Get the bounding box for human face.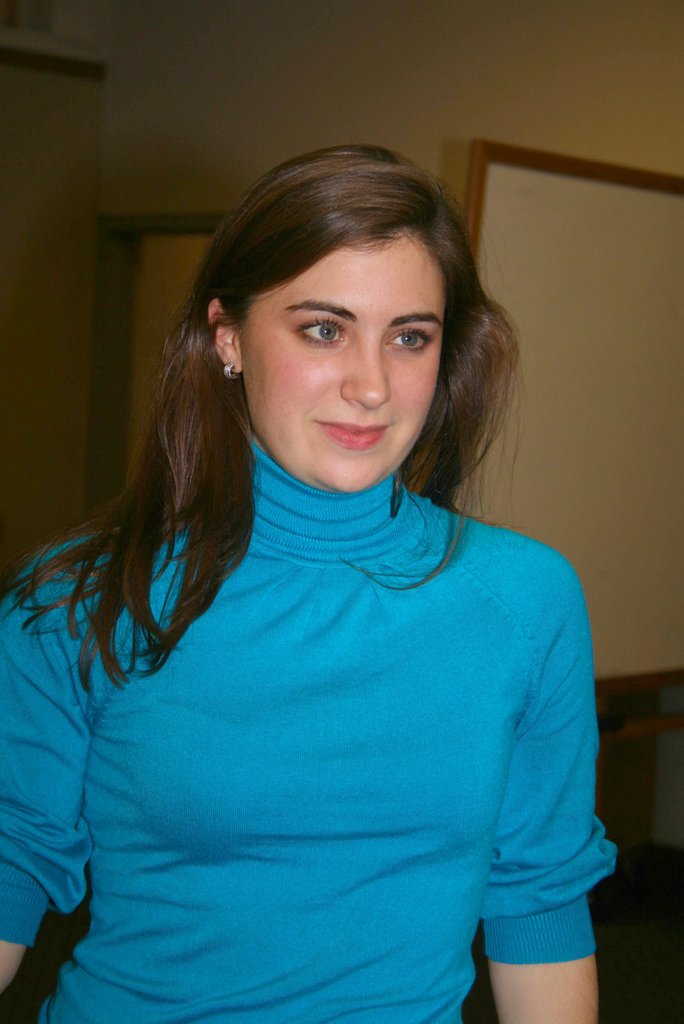
<box>248,227,450,491</box>.
